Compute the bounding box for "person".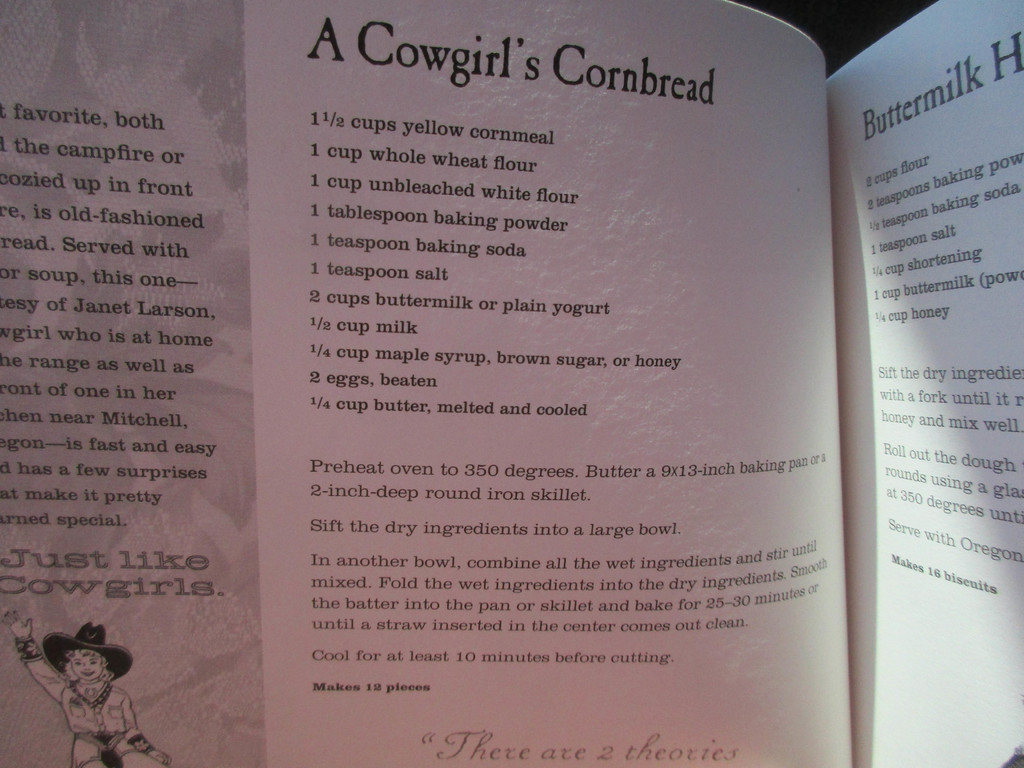
x1=36 y1=614 x2=122 y2=744.
